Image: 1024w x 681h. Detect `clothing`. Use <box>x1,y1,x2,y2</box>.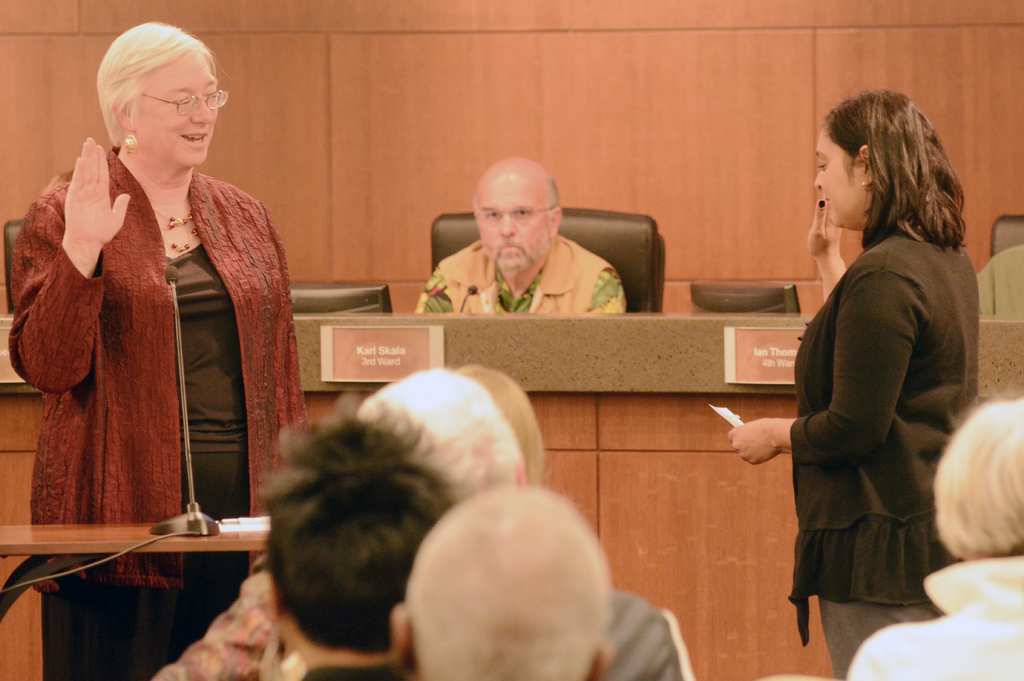
<box>845,559,1023,680</box>.
